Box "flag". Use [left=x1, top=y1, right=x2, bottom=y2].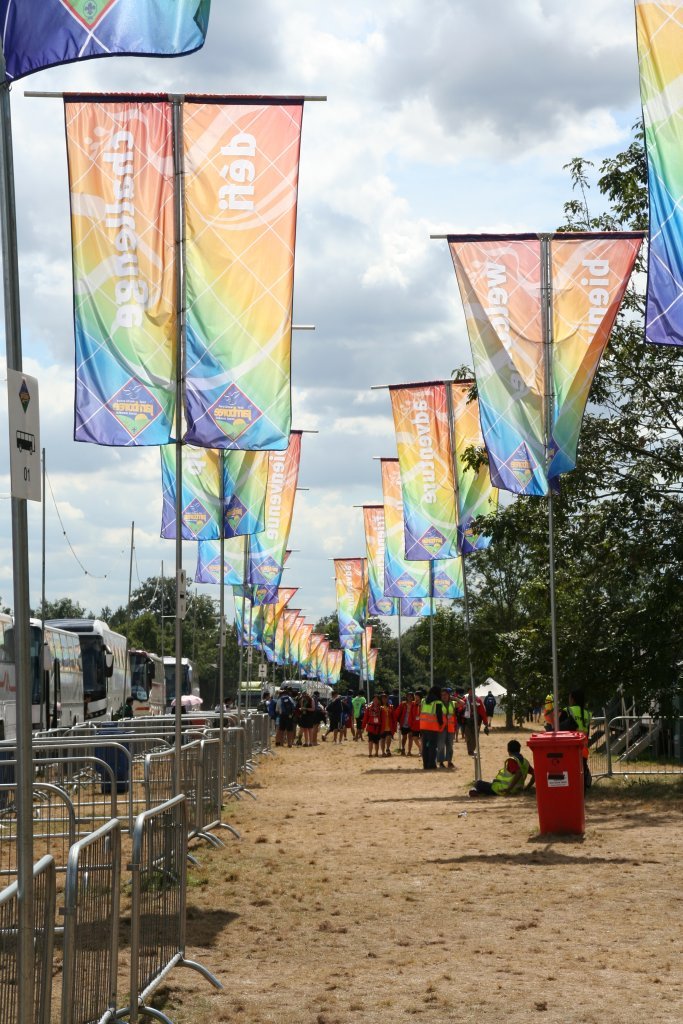
[left=357, top=510, right=430, bottom=624].
